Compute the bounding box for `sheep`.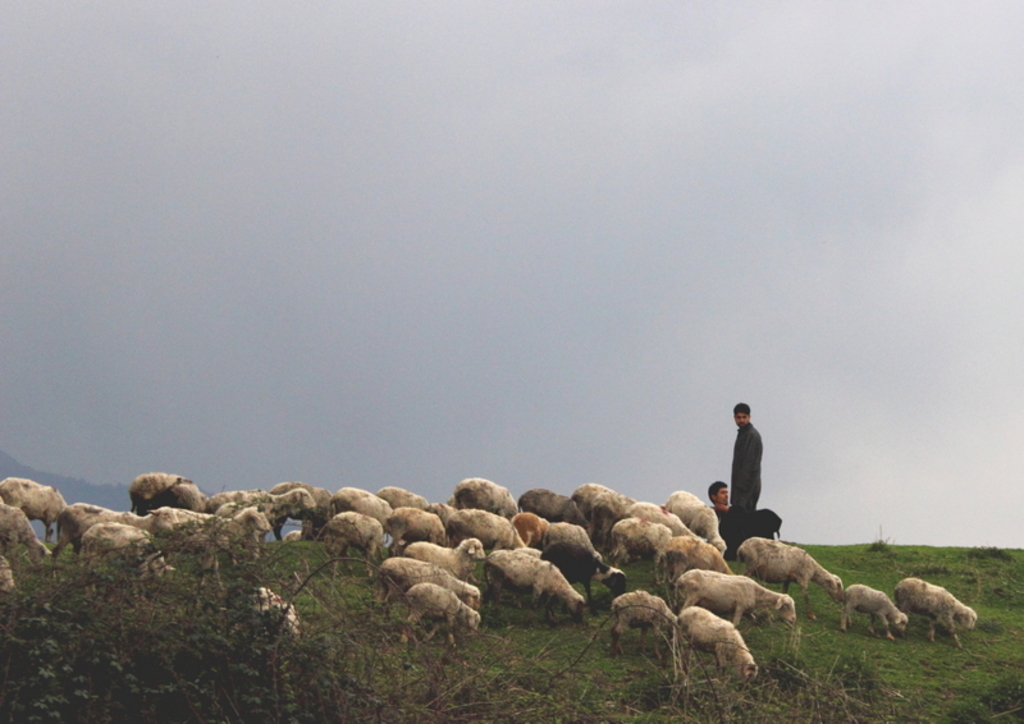
(left=559, top=480, right=635, bottom=526).
